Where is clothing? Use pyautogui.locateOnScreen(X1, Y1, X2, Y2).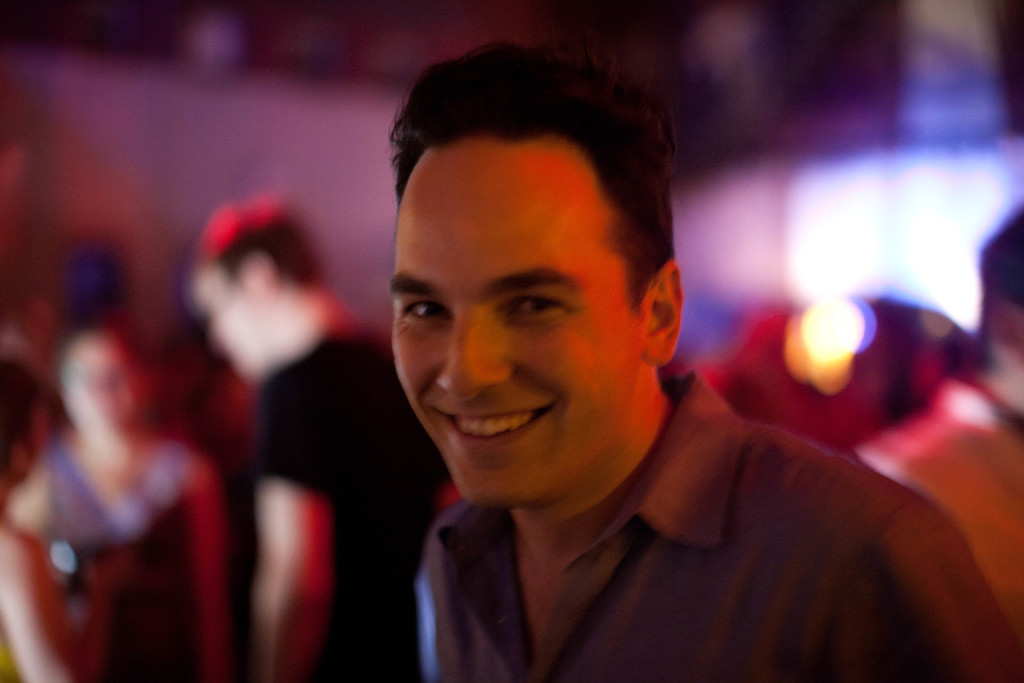
pyautogui.locateOnScreen(254, 333, 457, 682).
